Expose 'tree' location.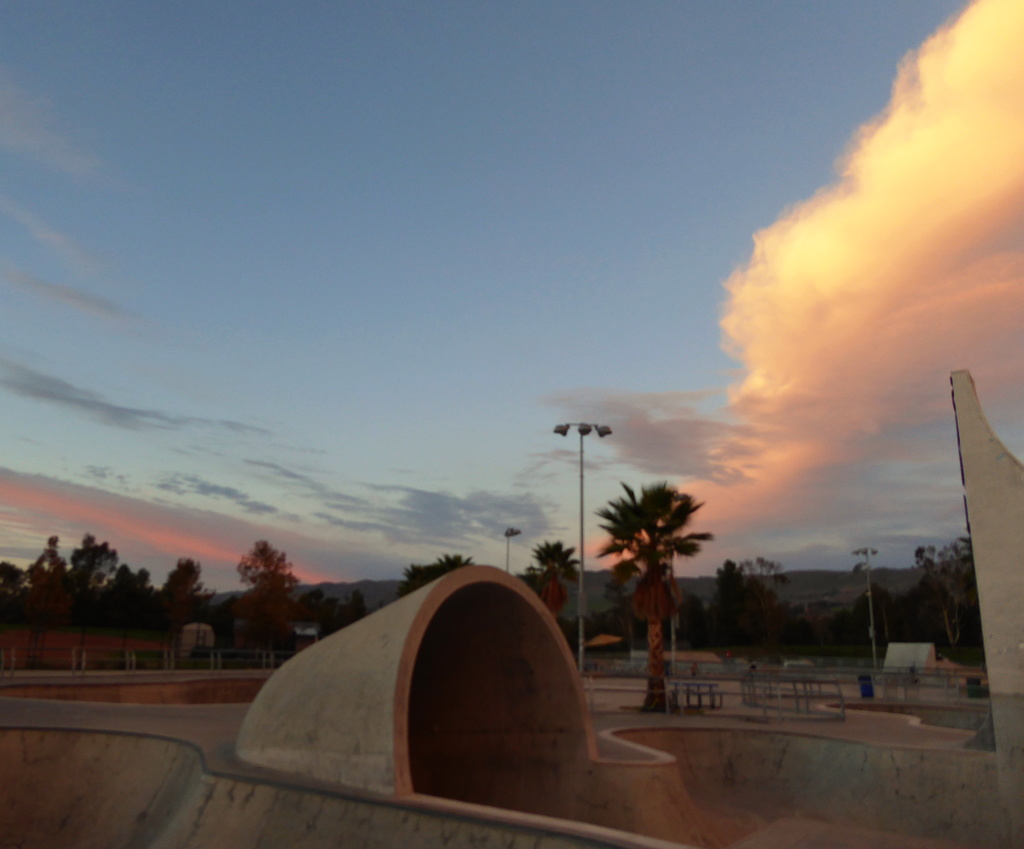
Exposed at x1=529, y1=539, x2=584, y2=589.
